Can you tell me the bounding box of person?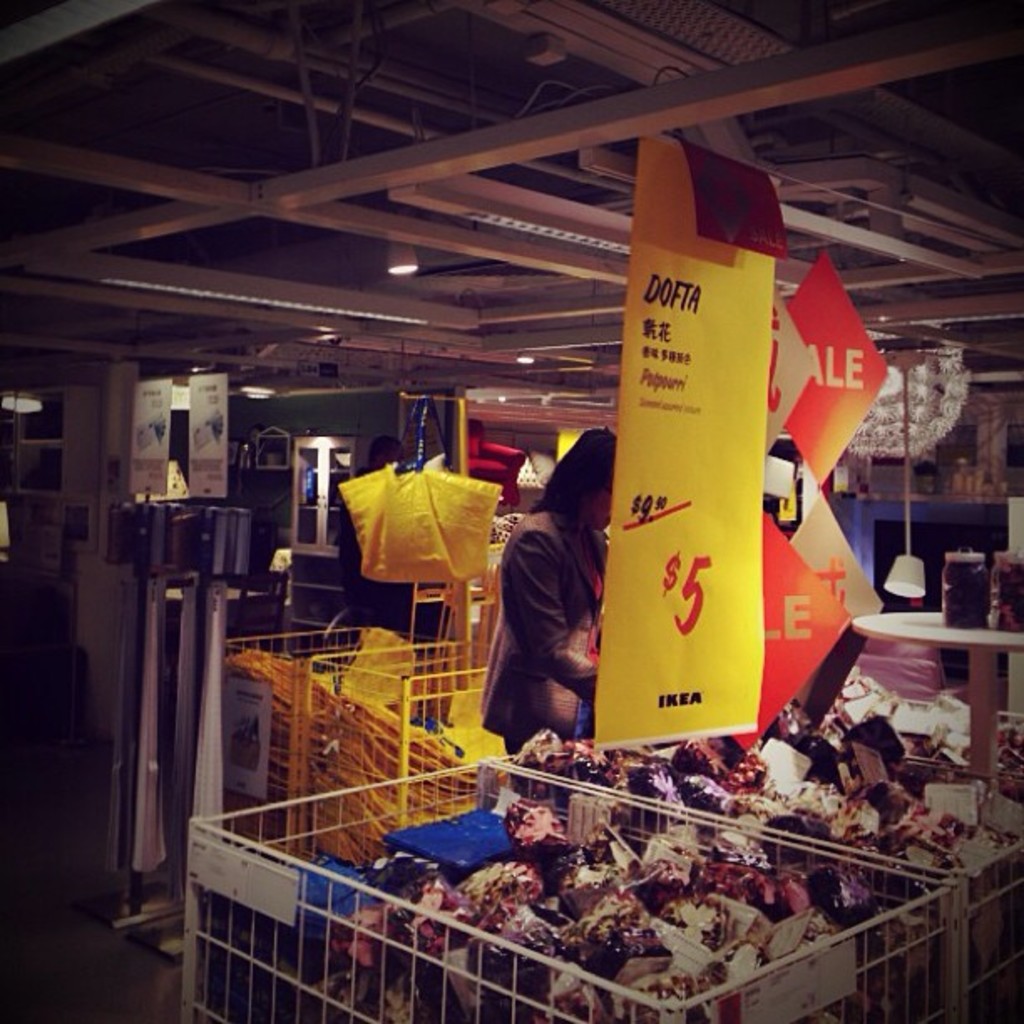
(x1=330, y1=440, x2=445, y2=651).
